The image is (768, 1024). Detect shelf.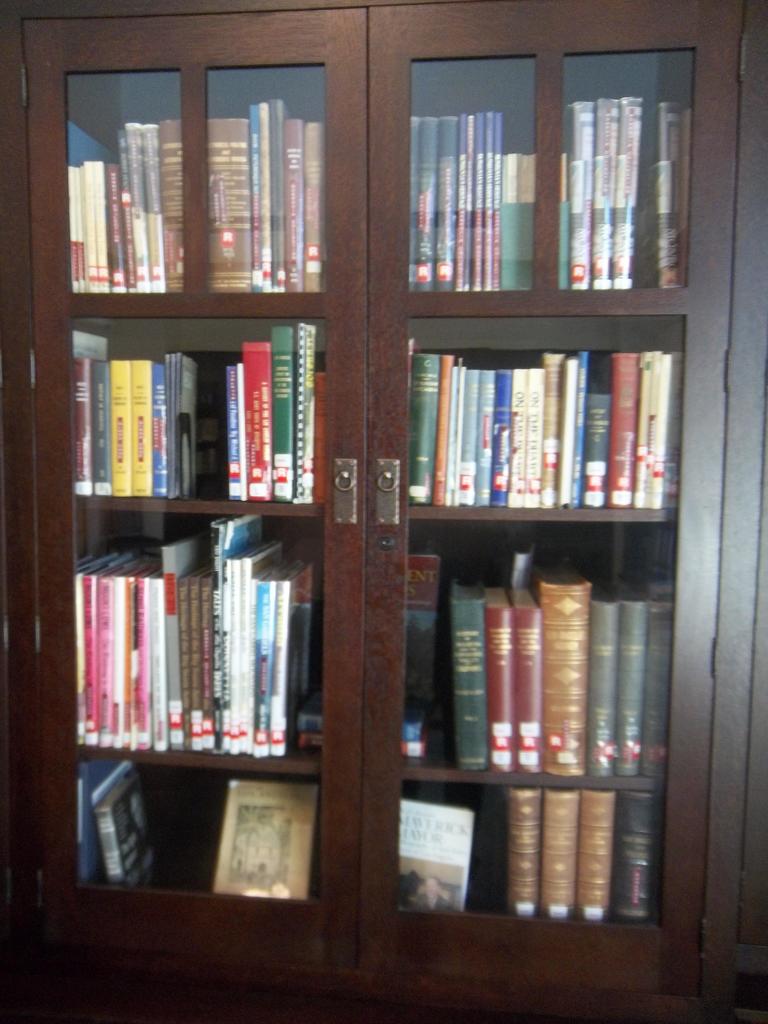
Detection: detection(1, 0, 765, 1023).
